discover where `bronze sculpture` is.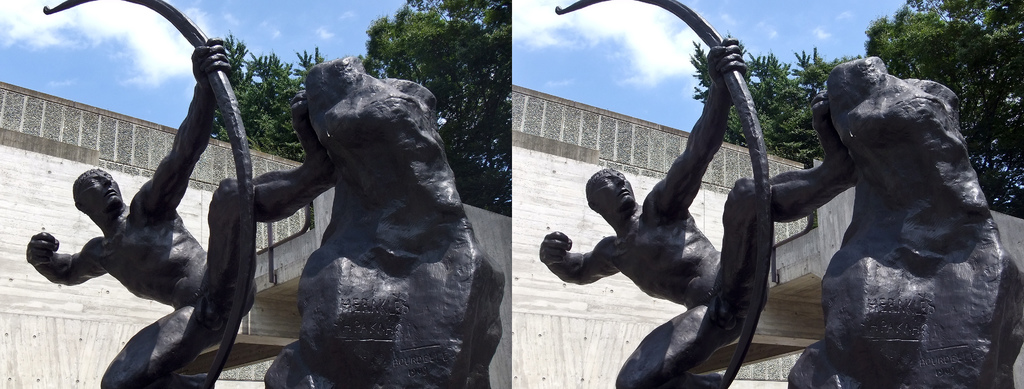
Discovered at locate(539, 0, 1023, 388).
